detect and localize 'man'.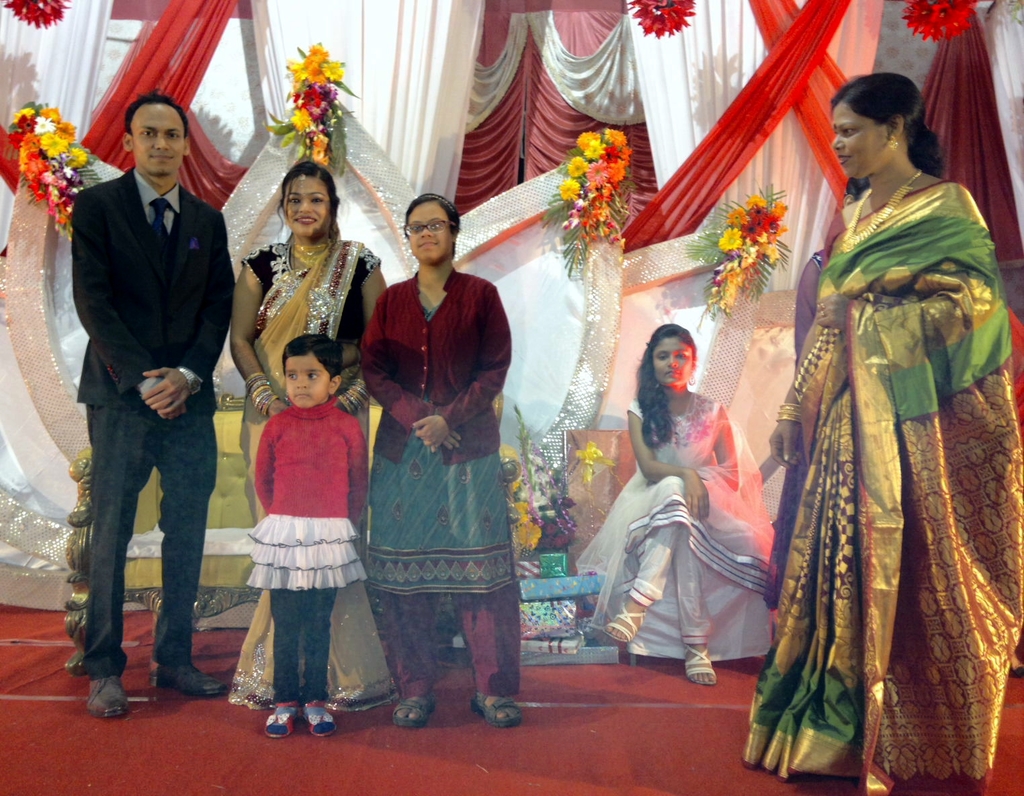
Localized at pyautogui.locateOnScreen(52, 72, 253, 741).
